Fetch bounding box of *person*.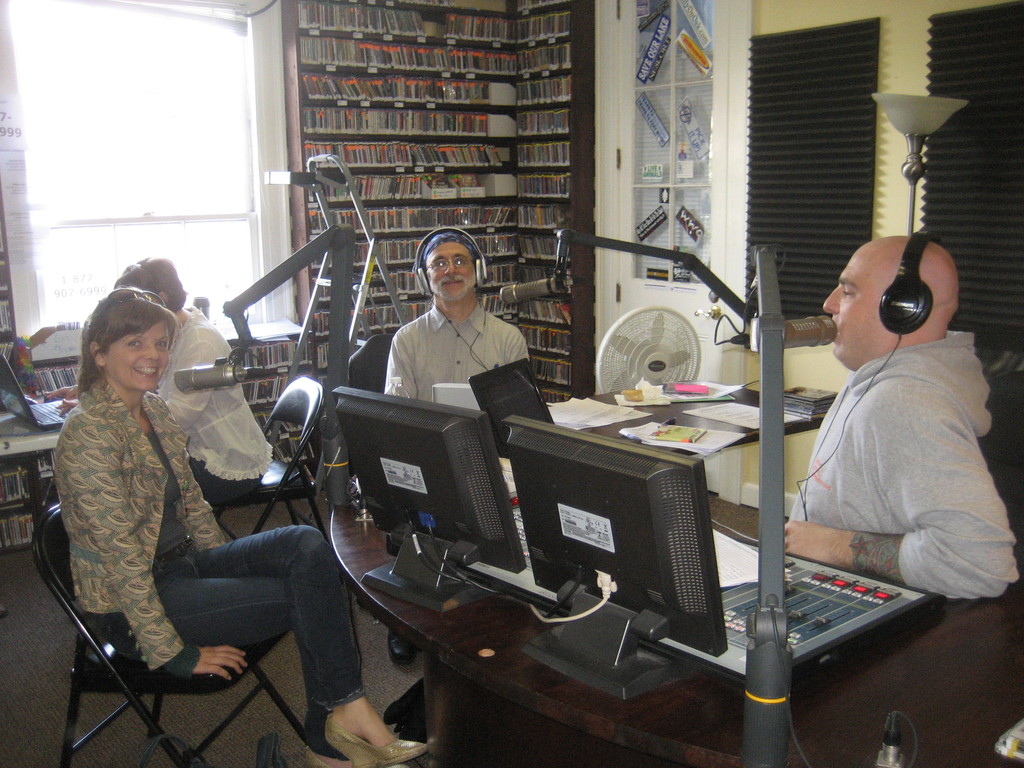
Bbox: bbox=(387, 233, 534, 662).
